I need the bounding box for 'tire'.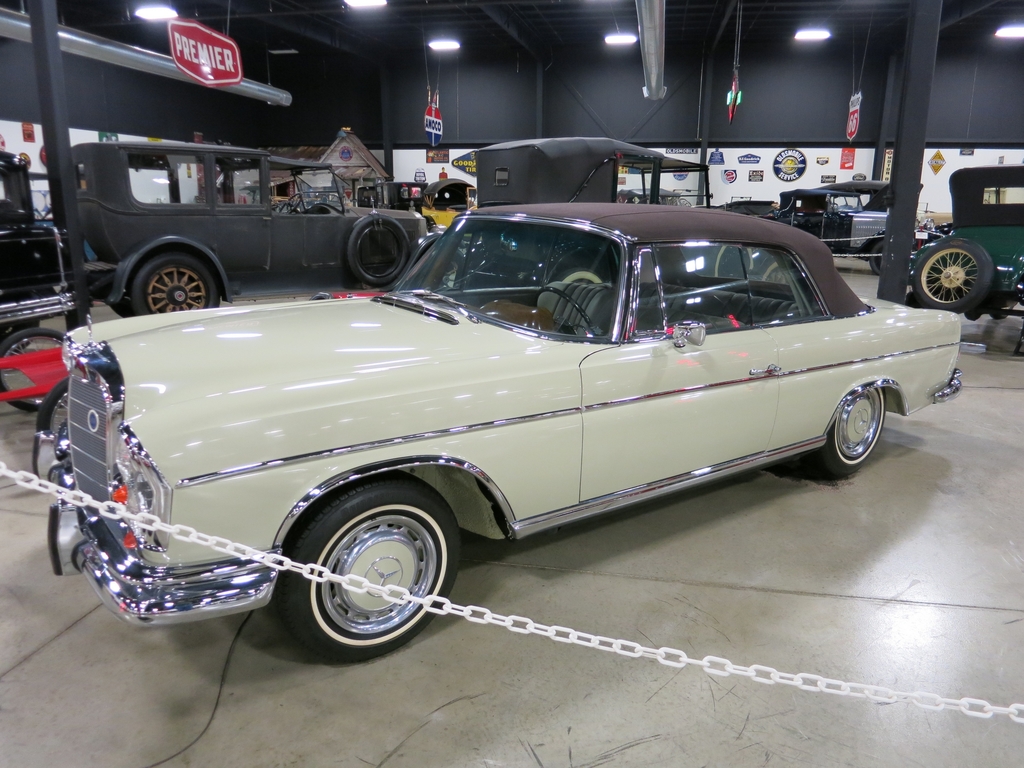
Here it is: region(125, 245, 219, 318).
